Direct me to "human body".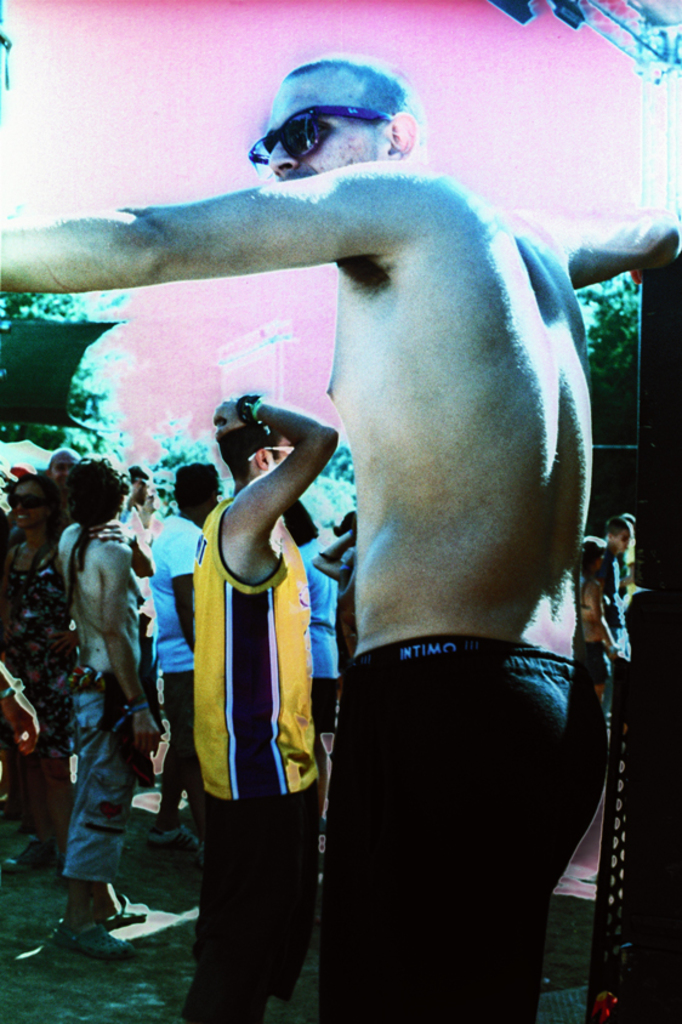
Direction: box=[282, 535, 346, 830].
